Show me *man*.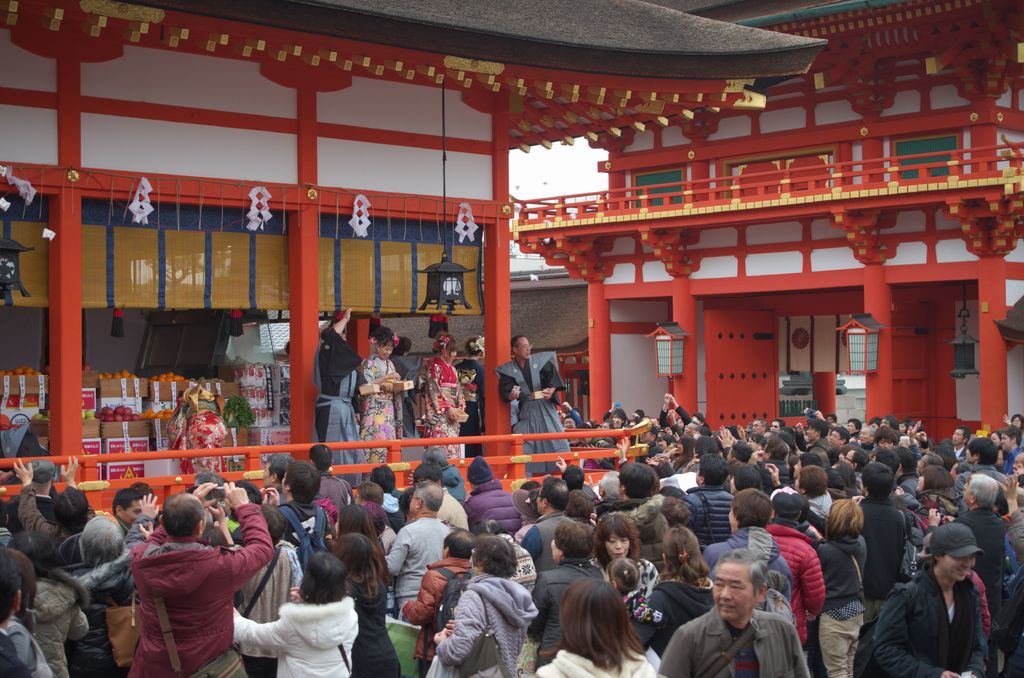
*man* is here: 853:462:915:596.
